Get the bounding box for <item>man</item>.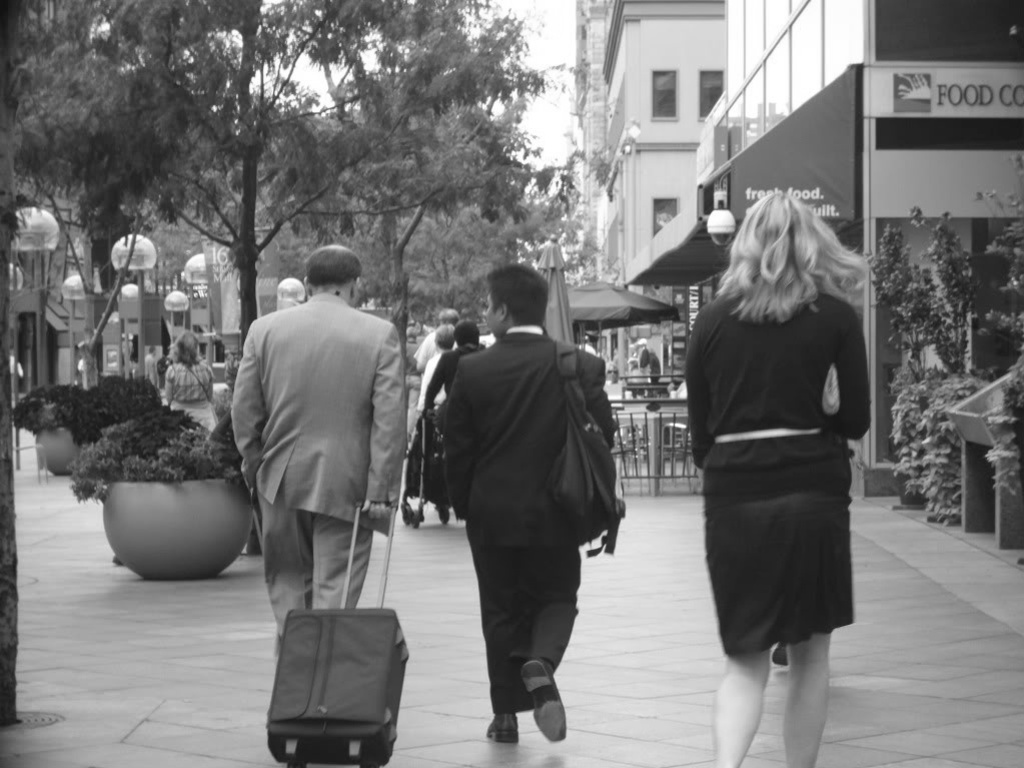
415,308,460,356.
